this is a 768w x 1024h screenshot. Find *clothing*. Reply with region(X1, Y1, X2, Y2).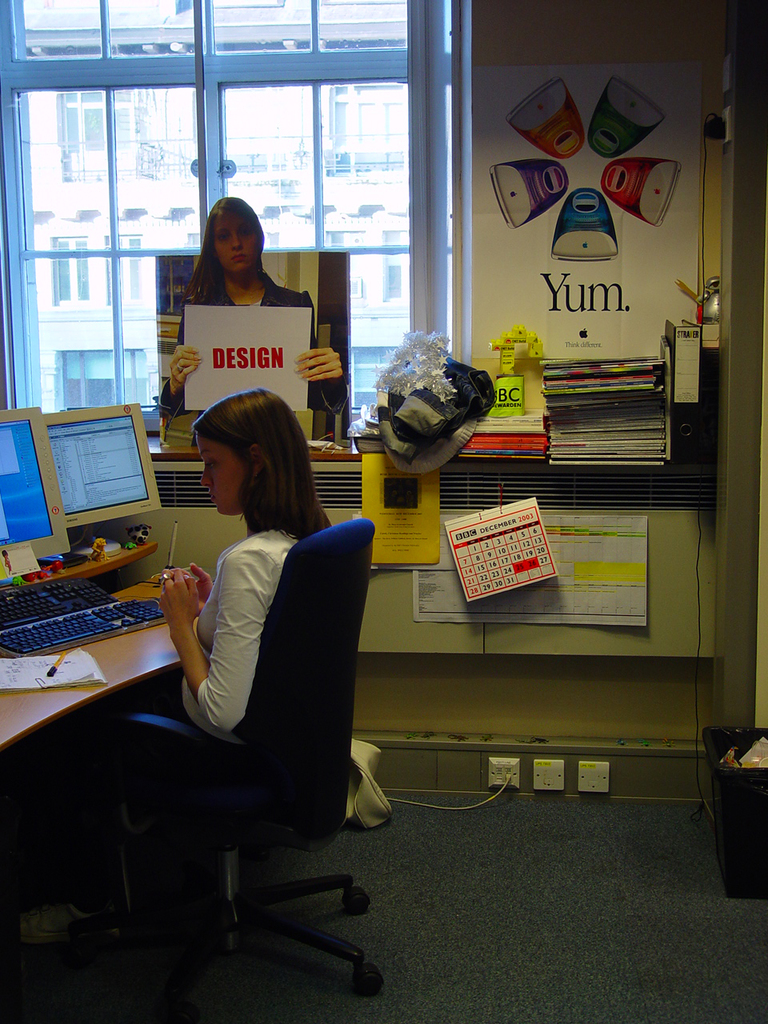
region(158, 280, 350, 412).
